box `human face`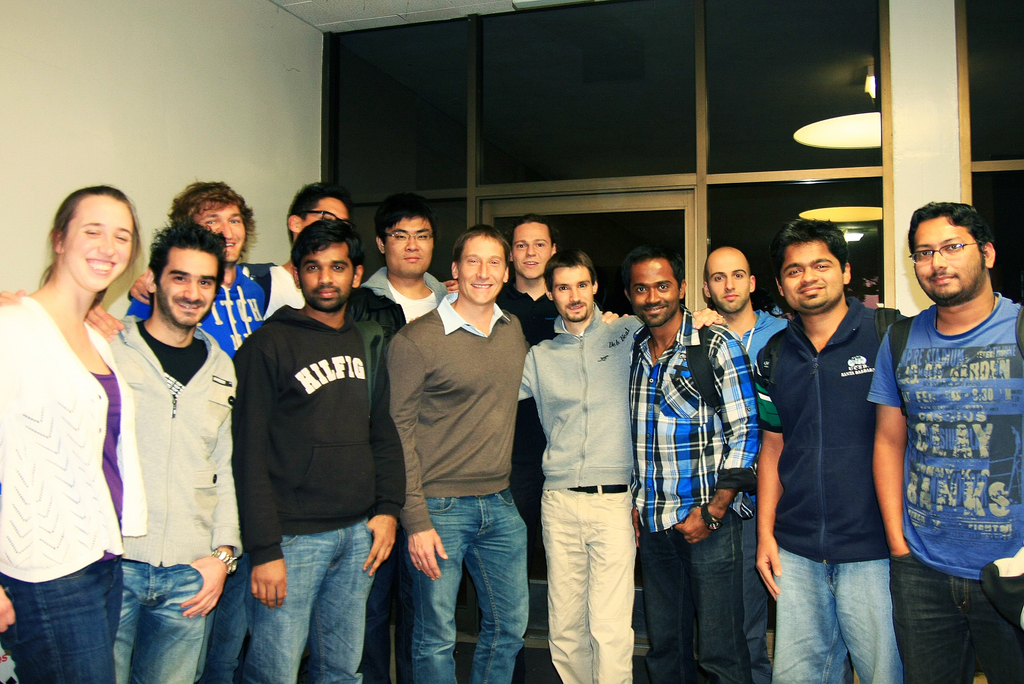
Rect(300, 243, 356, 311)
